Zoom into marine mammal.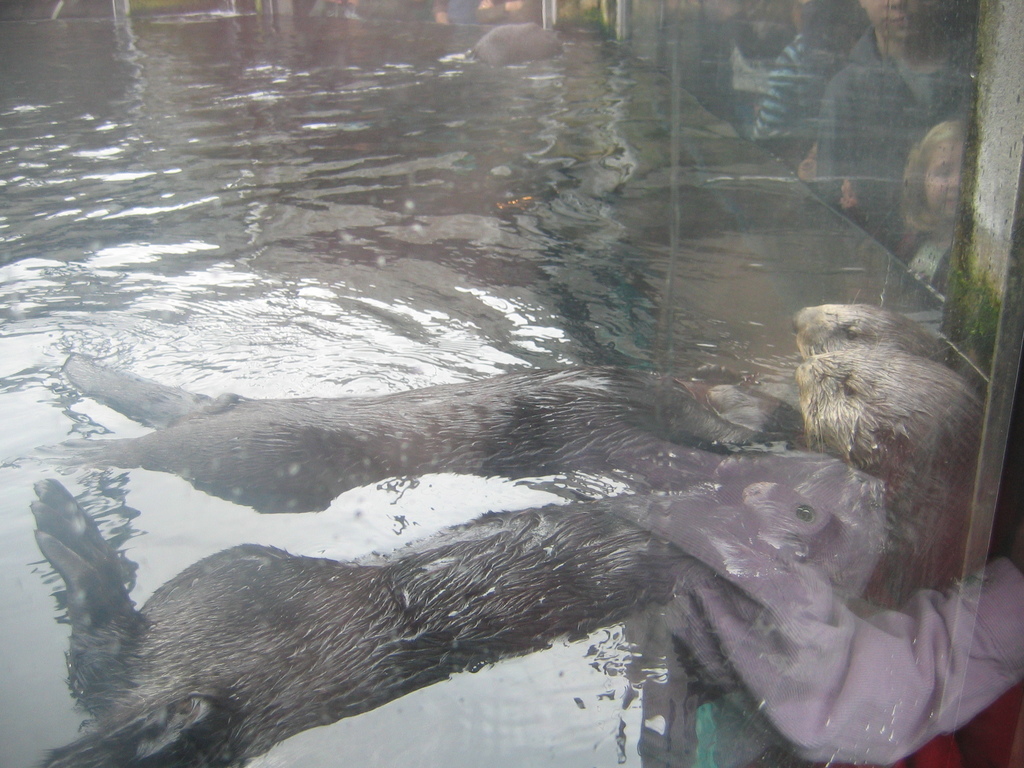
Zoom target: pyautogui.locateOnScreen(40, 339, 806, 529).
